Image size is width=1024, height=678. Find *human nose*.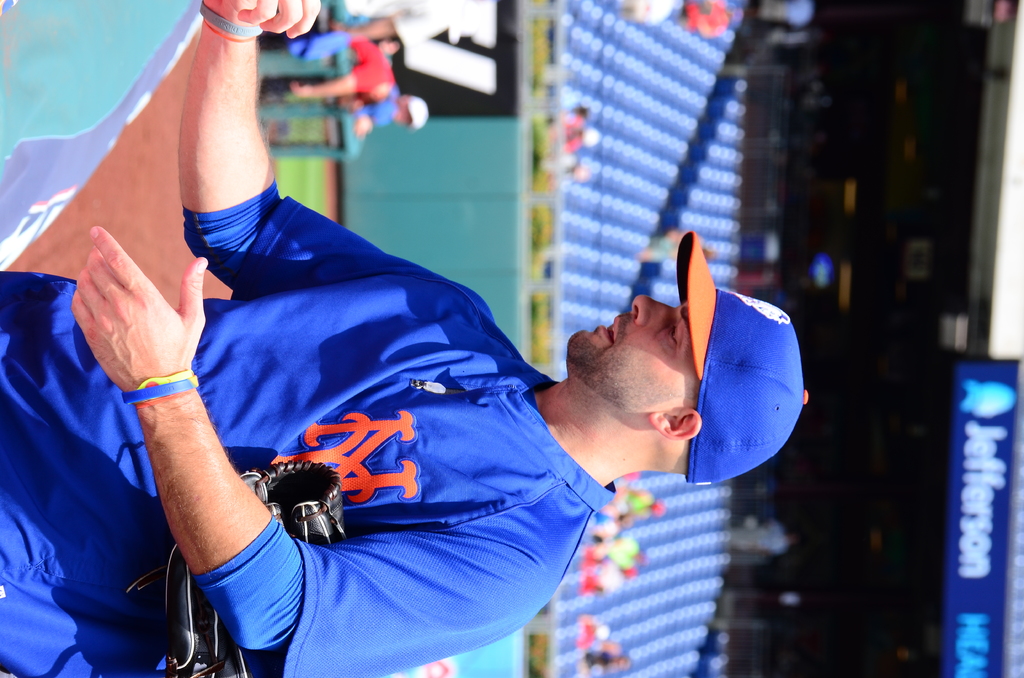
box(630, 292, 673, 327).
